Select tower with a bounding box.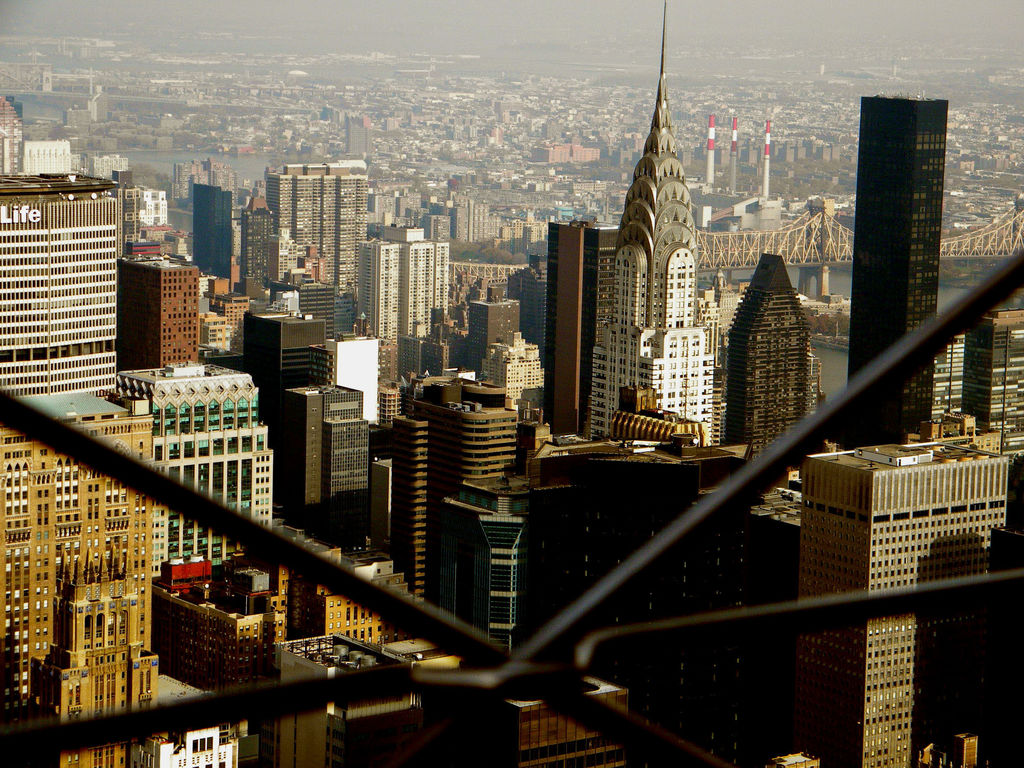
<region>854, 97, 953, 438</region>.
